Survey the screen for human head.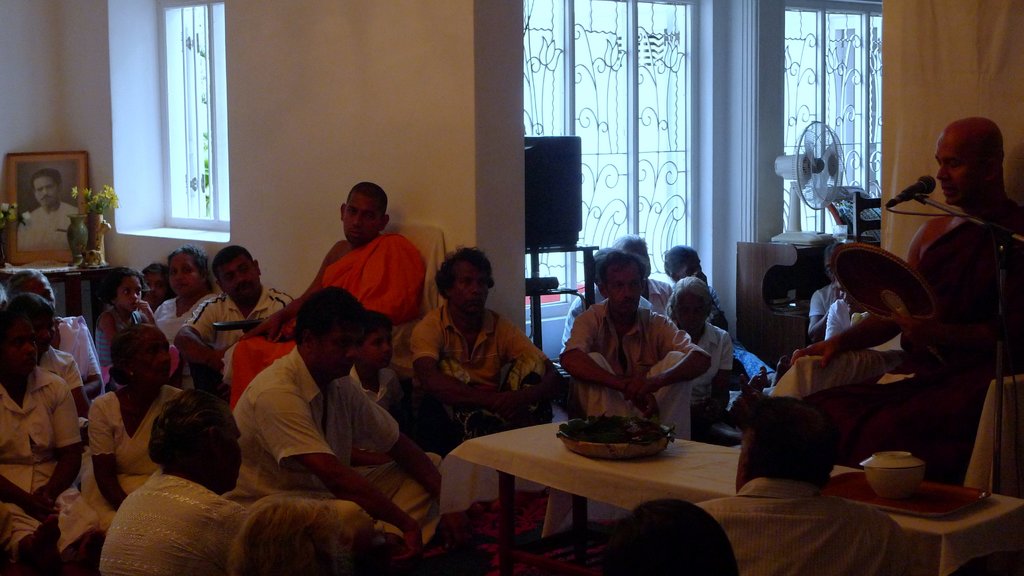
Survey found: bbox(607, 235, 650, 272).
